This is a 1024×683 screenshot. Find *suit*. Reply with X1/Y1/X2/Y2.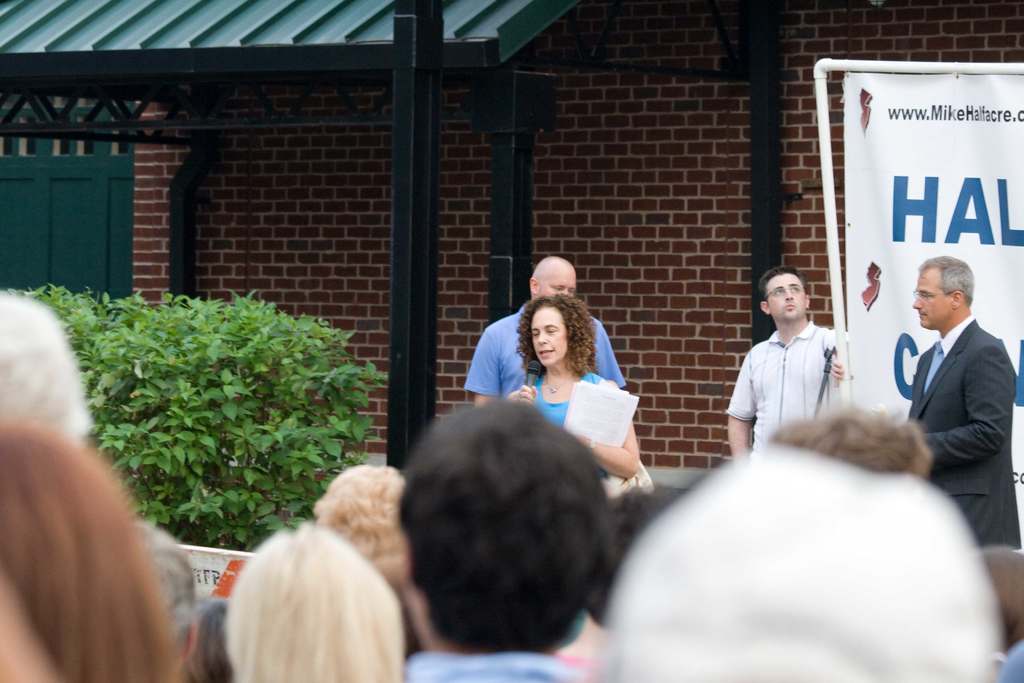
897/256/1019/506.
